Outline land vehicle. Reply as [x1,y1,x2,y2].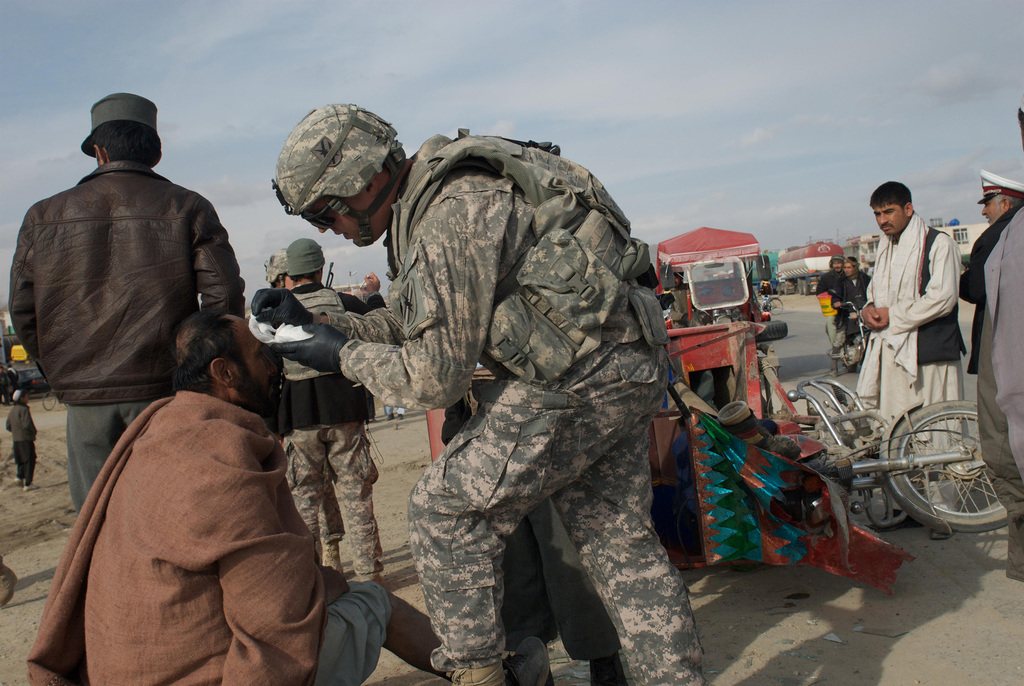
[787,382,1004,537].
